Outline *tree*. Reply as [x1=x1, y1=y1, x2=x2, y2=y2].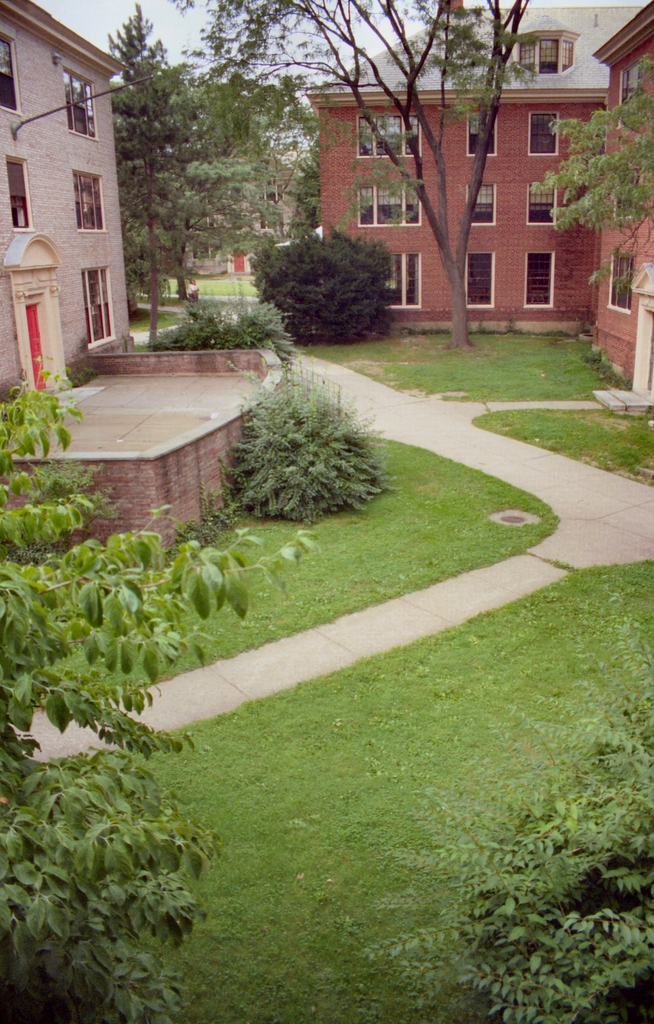
[x1=97, y1=1, x2=207, y2=344].
